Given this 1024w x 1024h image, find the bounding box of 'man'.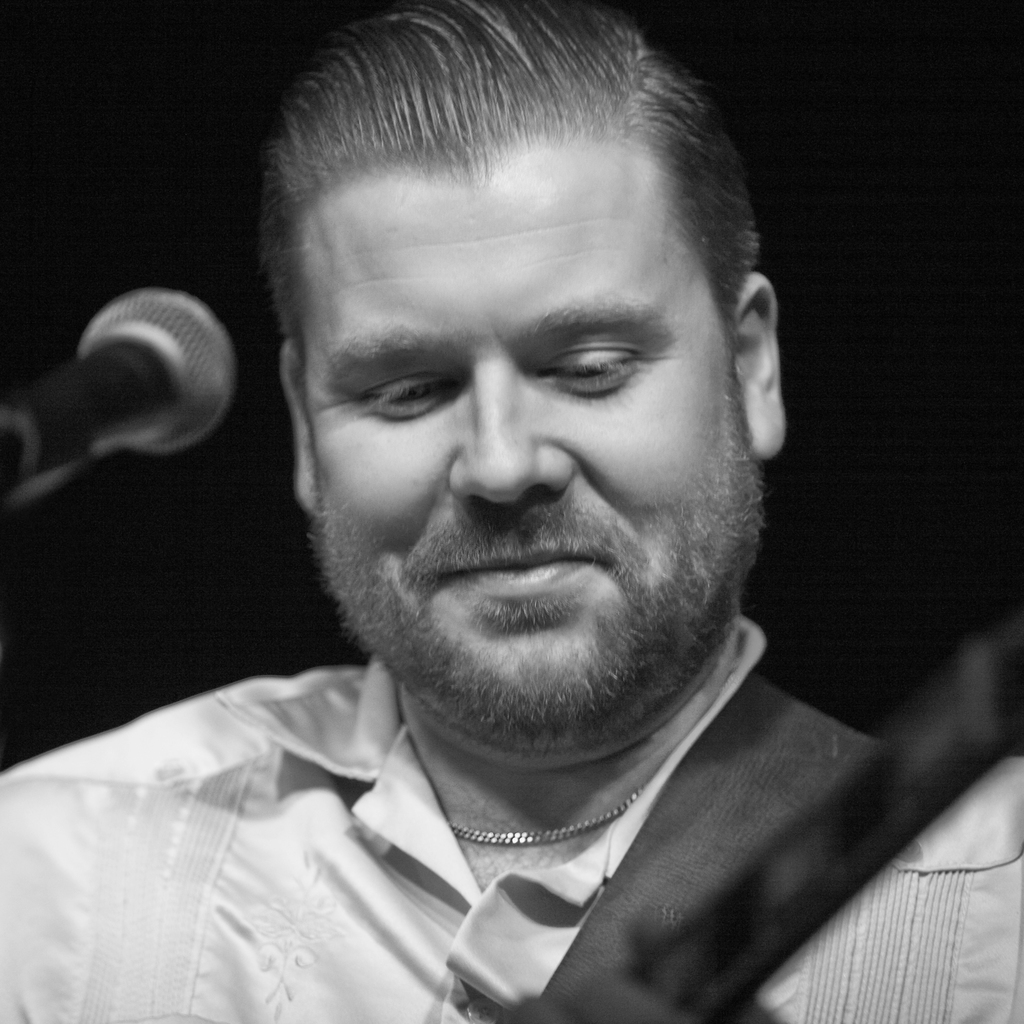
<region>0, 1, 1023, 1023</region>.
